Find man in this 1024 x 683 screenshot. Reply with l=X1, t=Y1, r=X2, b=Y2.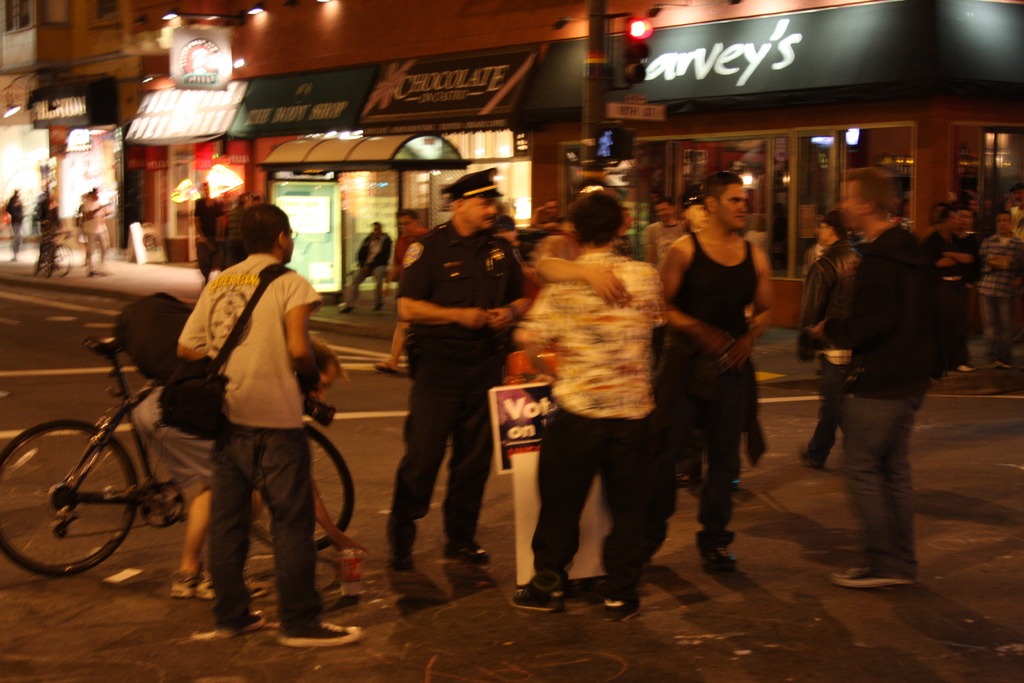
l=639, t=160, r=773, b=591.
